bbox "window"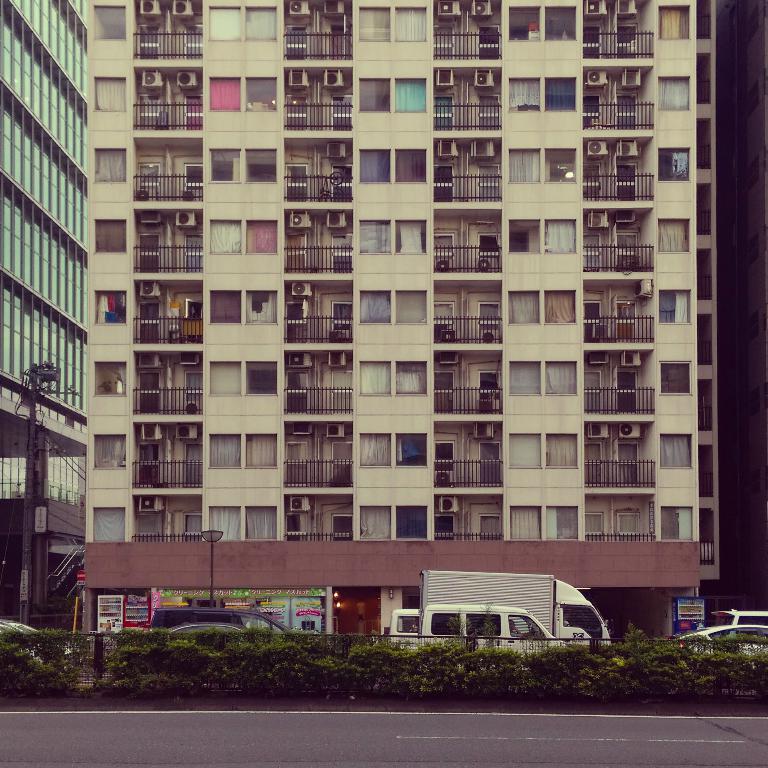
Rect(244, 504, 276, 541)
